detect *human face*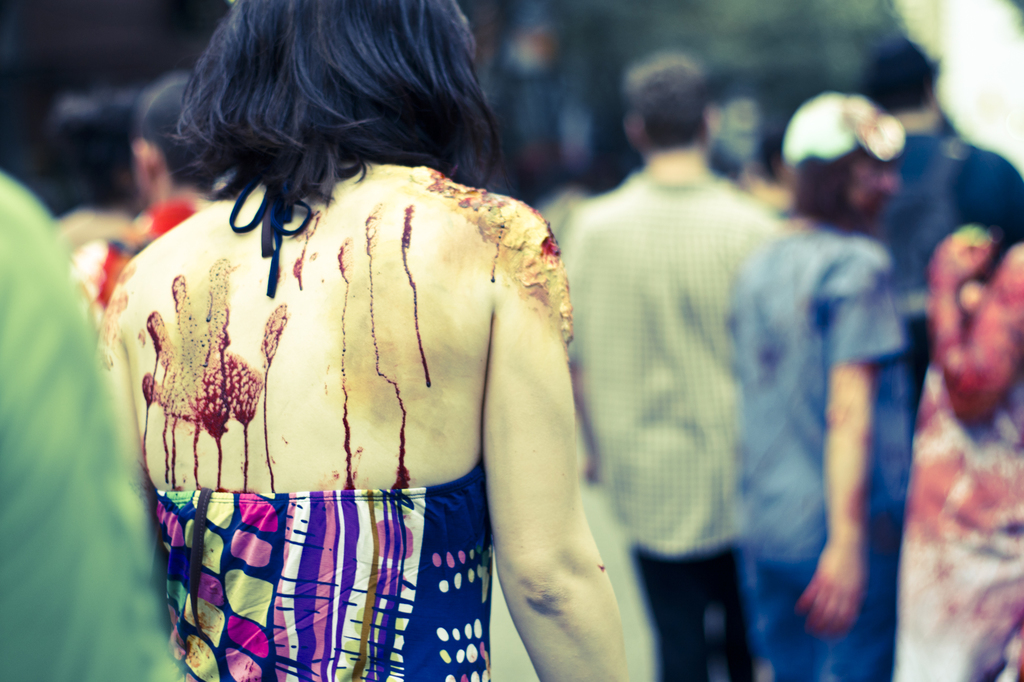
{"x1": 843, "y1": 146, "x2": 907, "y2": 240}
